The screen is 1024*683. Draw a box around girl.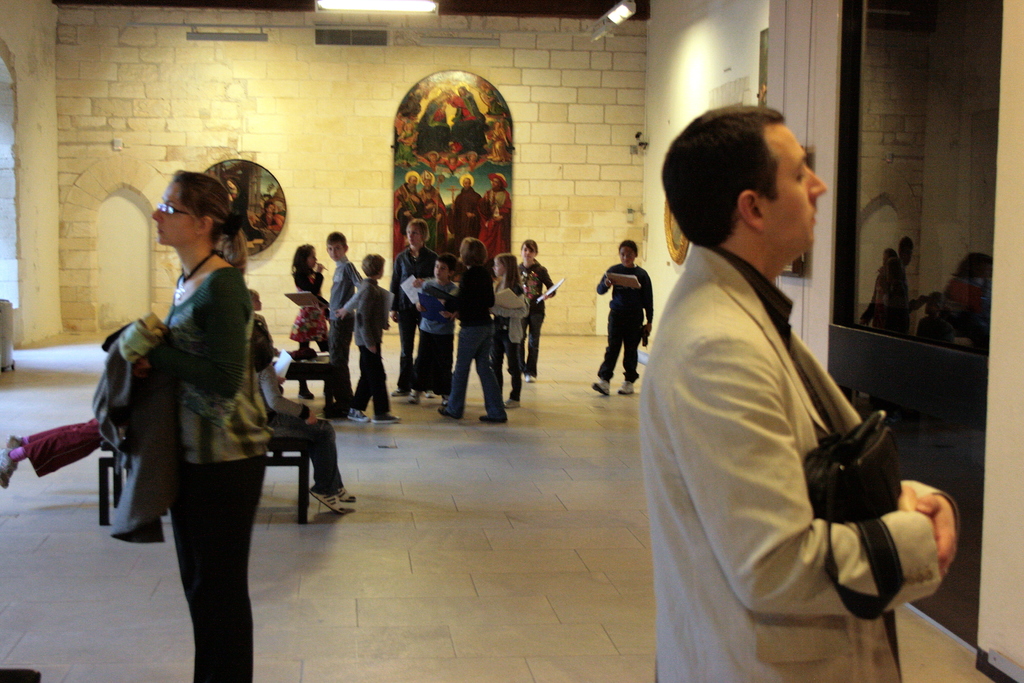
[x1=290, y1=243, x2=333, y2=397].
